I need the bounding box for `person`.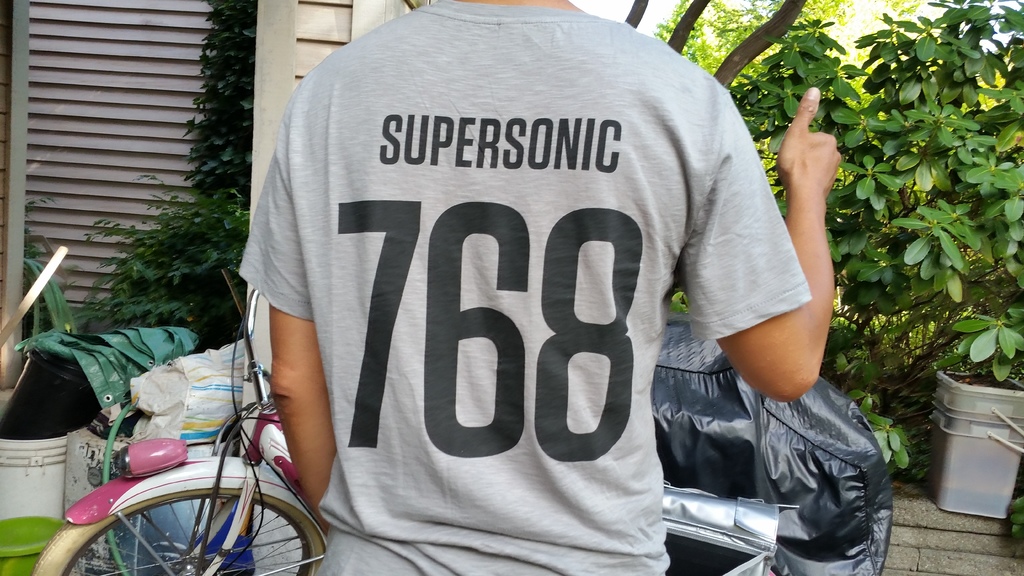
Here it is: <region>240, 0, 845, 573</region>.
